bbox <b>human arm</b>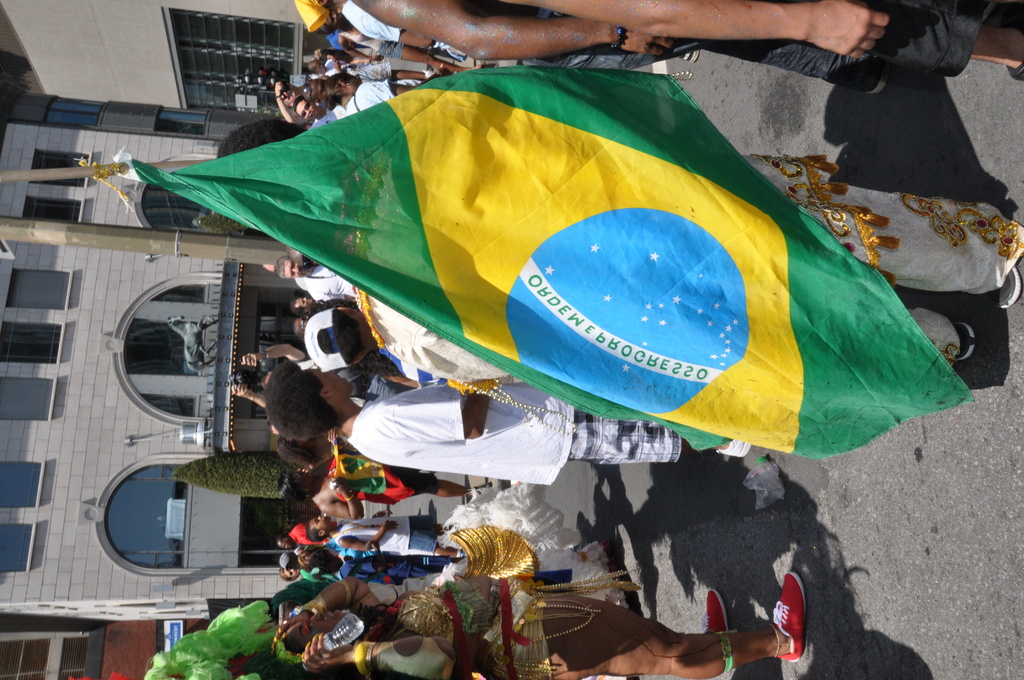
333/55/348/75
